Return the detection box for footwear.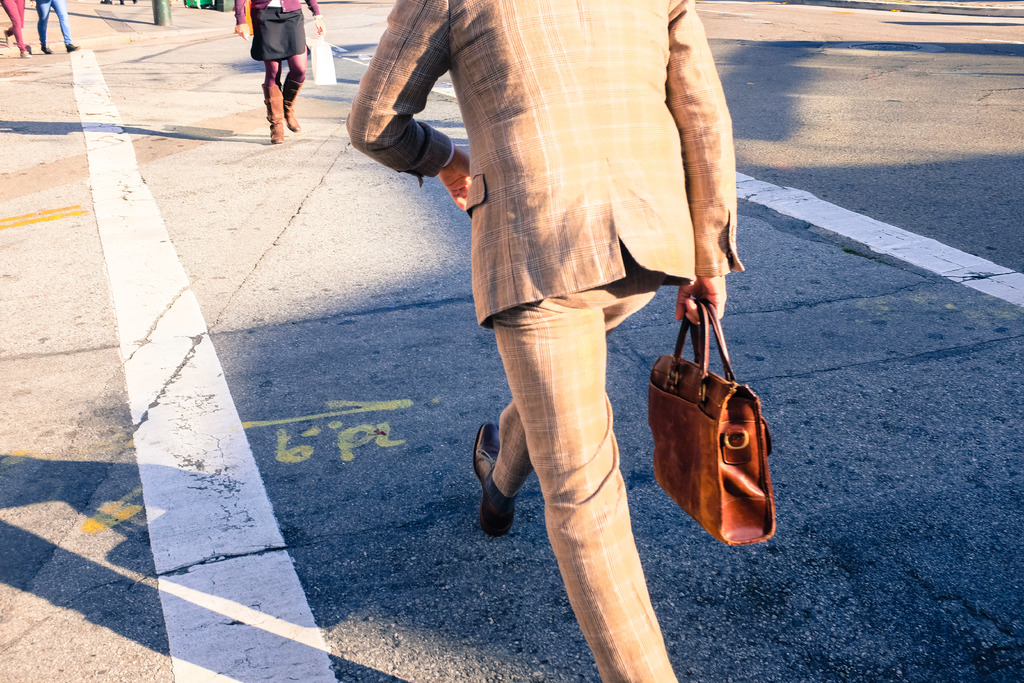
{"left": 39, "top": 42, "right": 49, "bottom": 51}.
